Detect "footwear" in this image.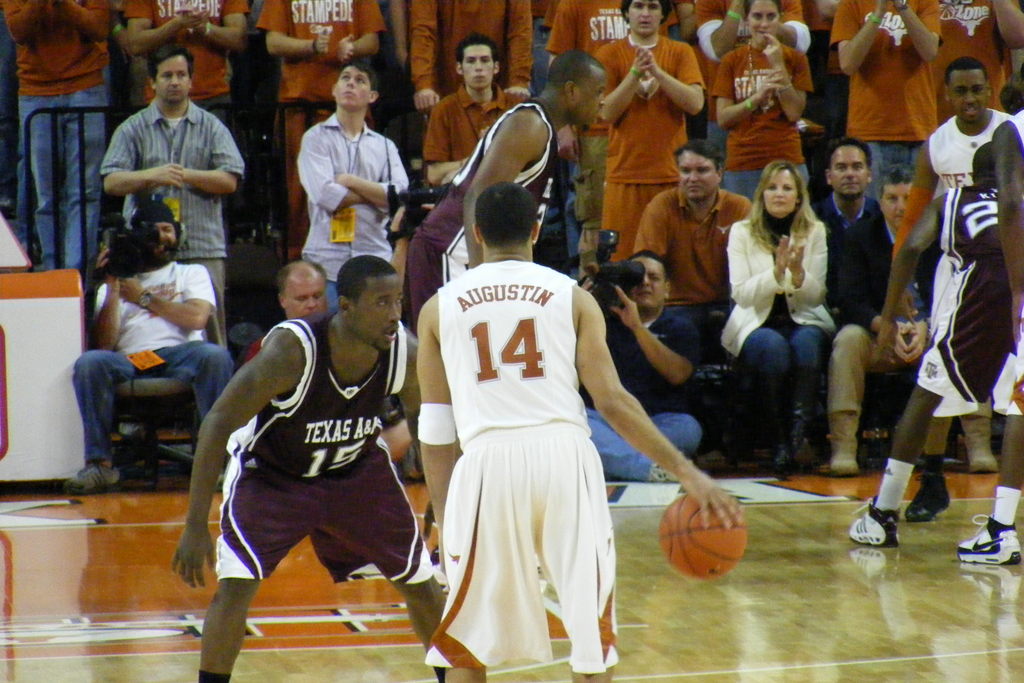
Detection: 957:511:1023:570.
